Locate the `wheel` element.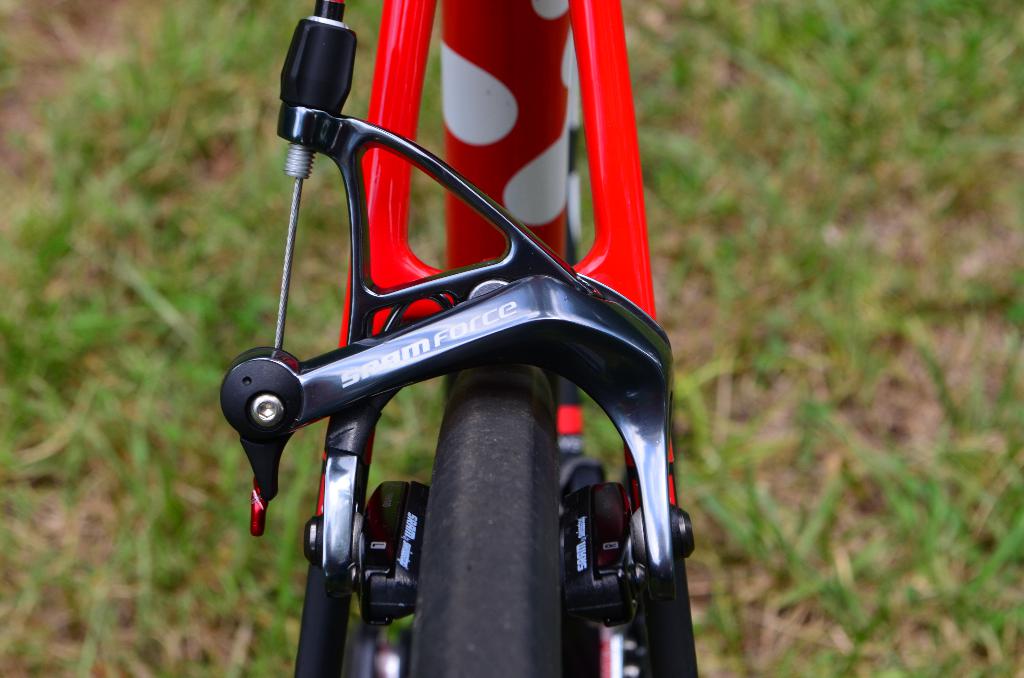
Element bbox: <bbox>409, 360, 591, 677</bbox>.
